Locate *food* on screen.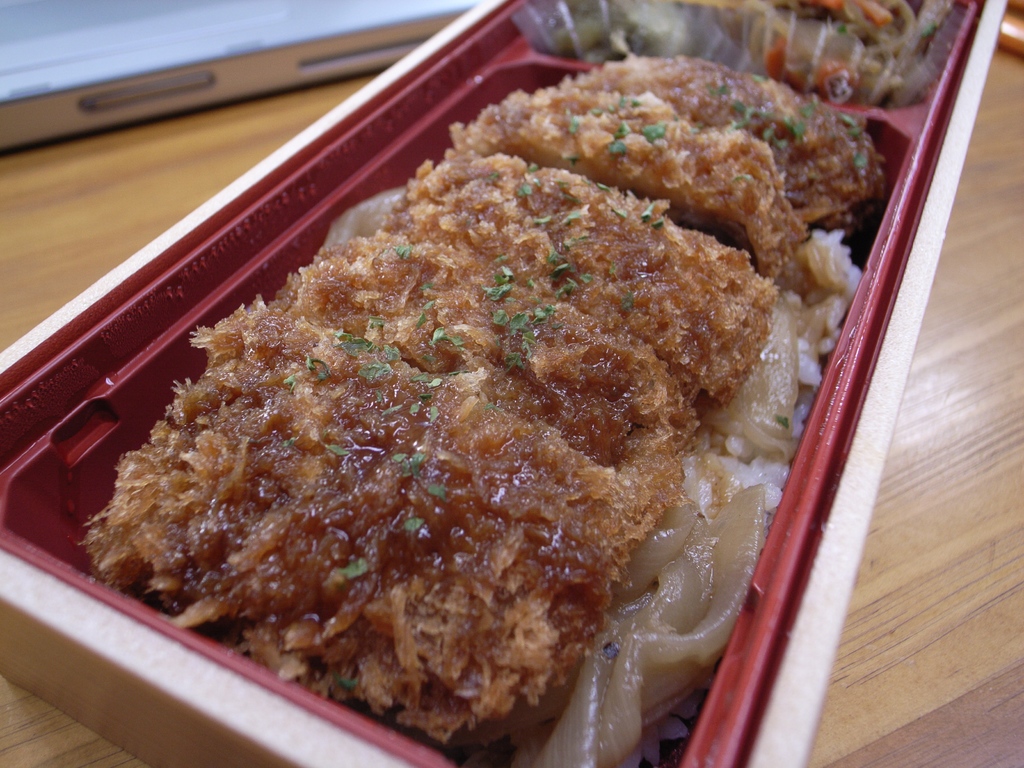
On screen at bbox=[513, 0, 953, 110].
